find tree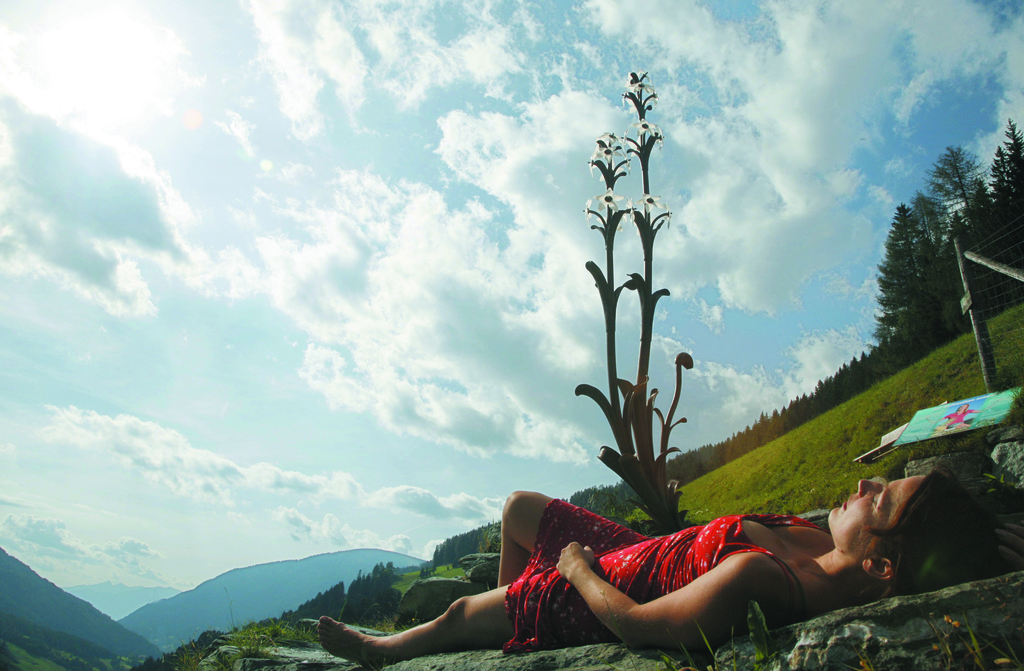
{"x1": 983, "y1": 124, "x2": 1018, "y2": 280}
